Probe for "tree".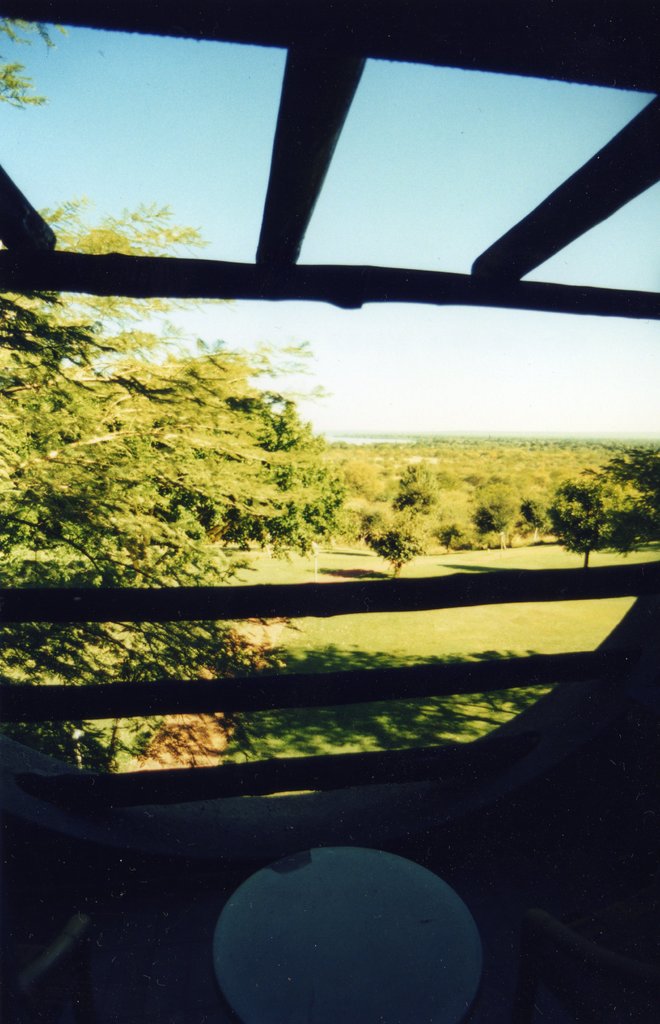
Probe result: (x1=543, y1=459, x2=648, y2=564).
